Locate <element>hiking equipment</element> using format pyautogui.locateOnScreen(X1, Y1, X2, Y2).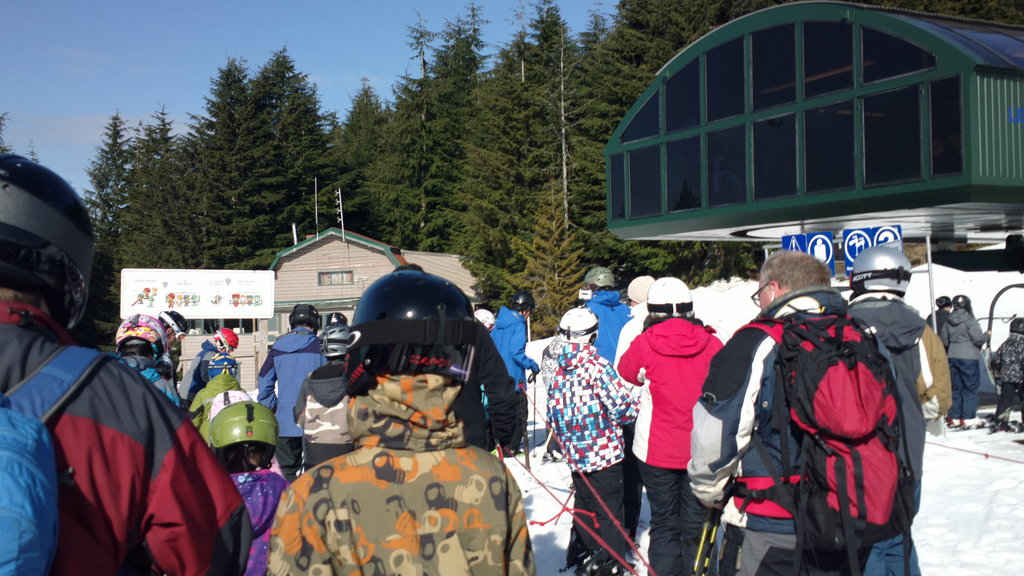
pyautogui.locateOnScreen(209, 398, 285, 456).
